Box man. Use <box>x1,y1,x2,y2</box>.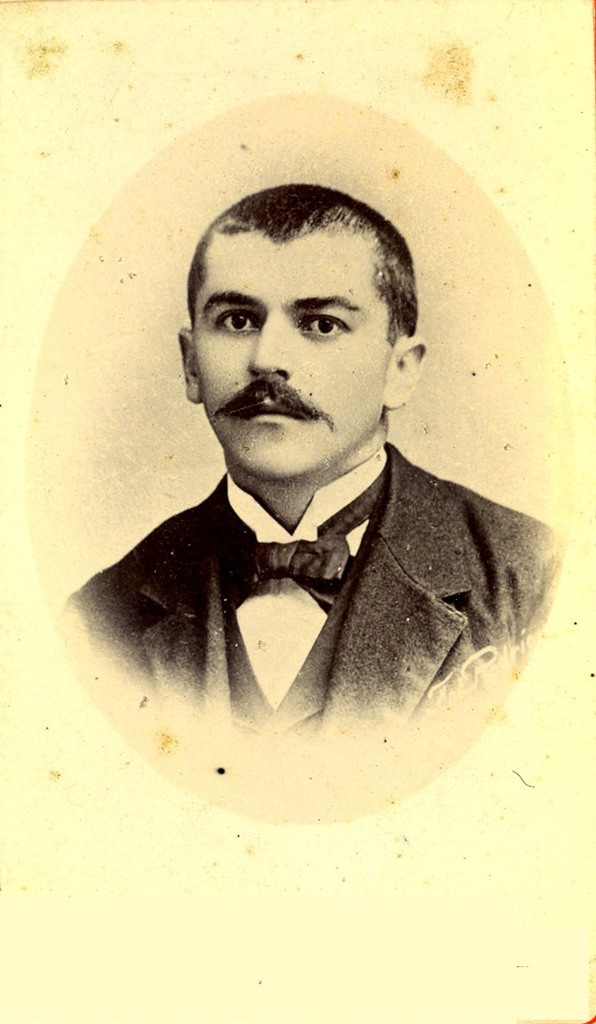
<box>60,162,552,758</box>.
